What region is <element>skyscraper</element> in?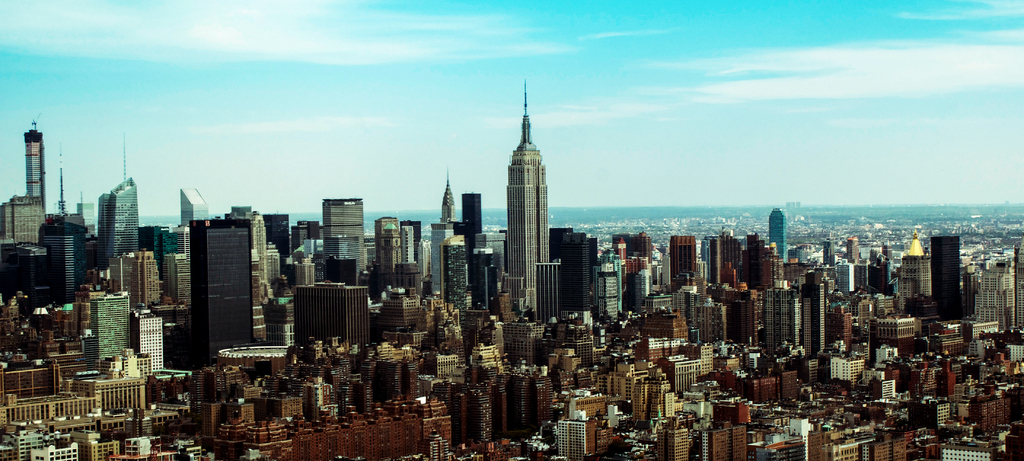
[left=421, top=218, right=457, bottom=290].
